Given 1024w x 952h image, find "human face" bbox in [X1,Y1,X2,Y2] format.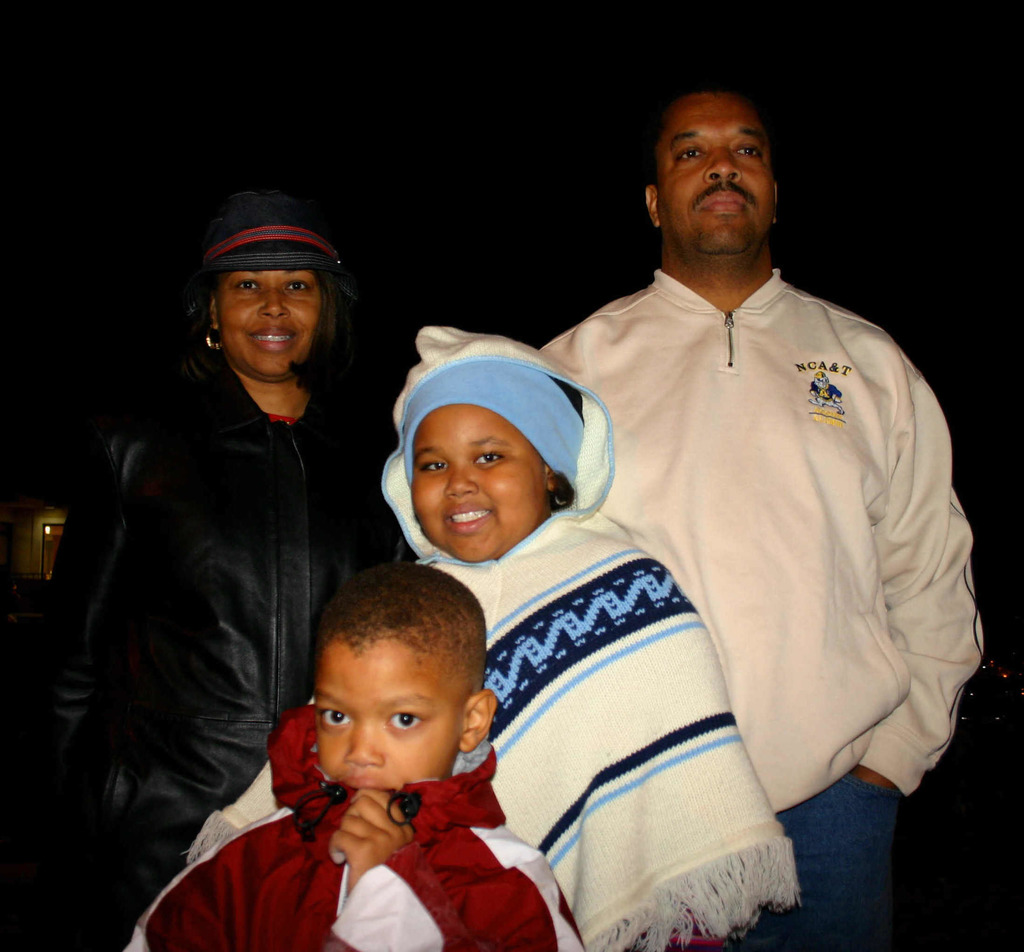
[312,643,460,791].
